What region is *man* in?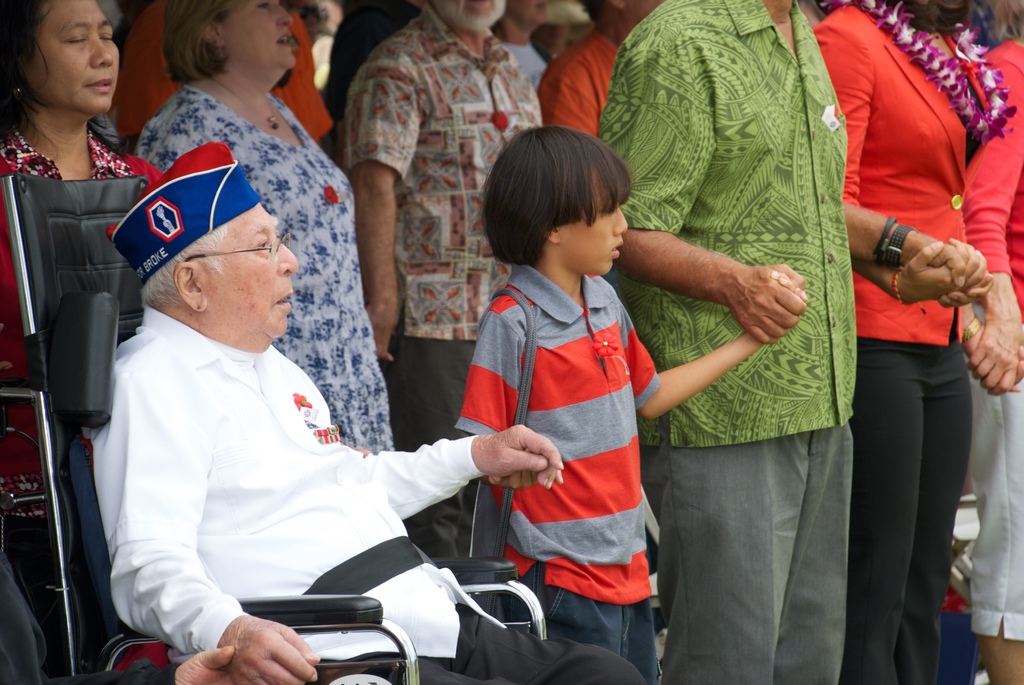
bbox=(593, 0, 993, 684).
